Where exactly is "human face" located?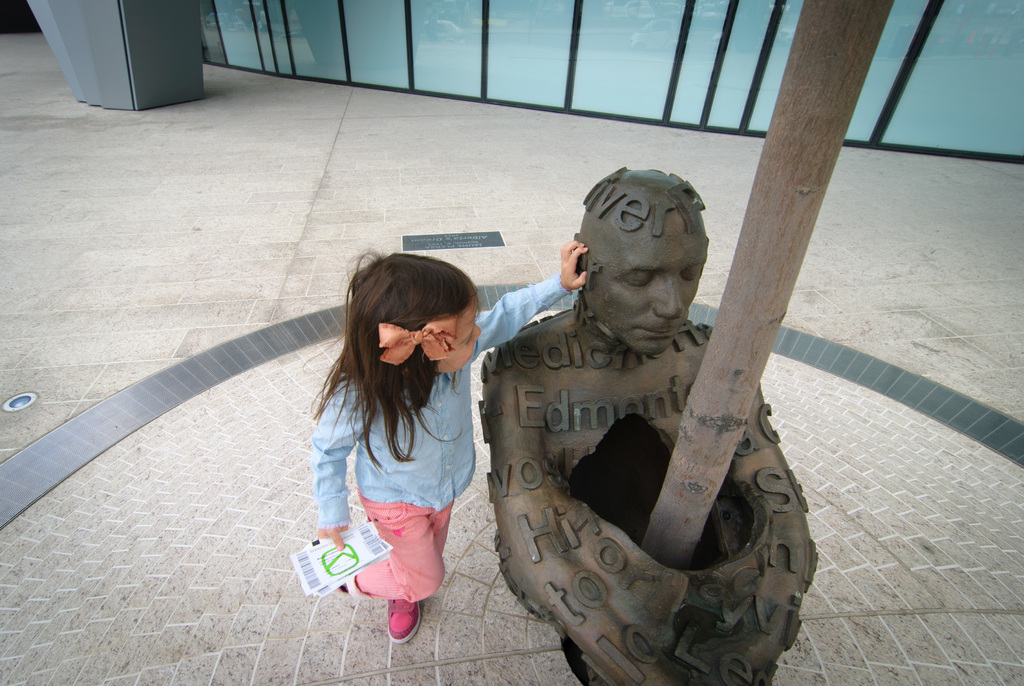
Its bounding box is l=593, t=227, r=700, b=353.
